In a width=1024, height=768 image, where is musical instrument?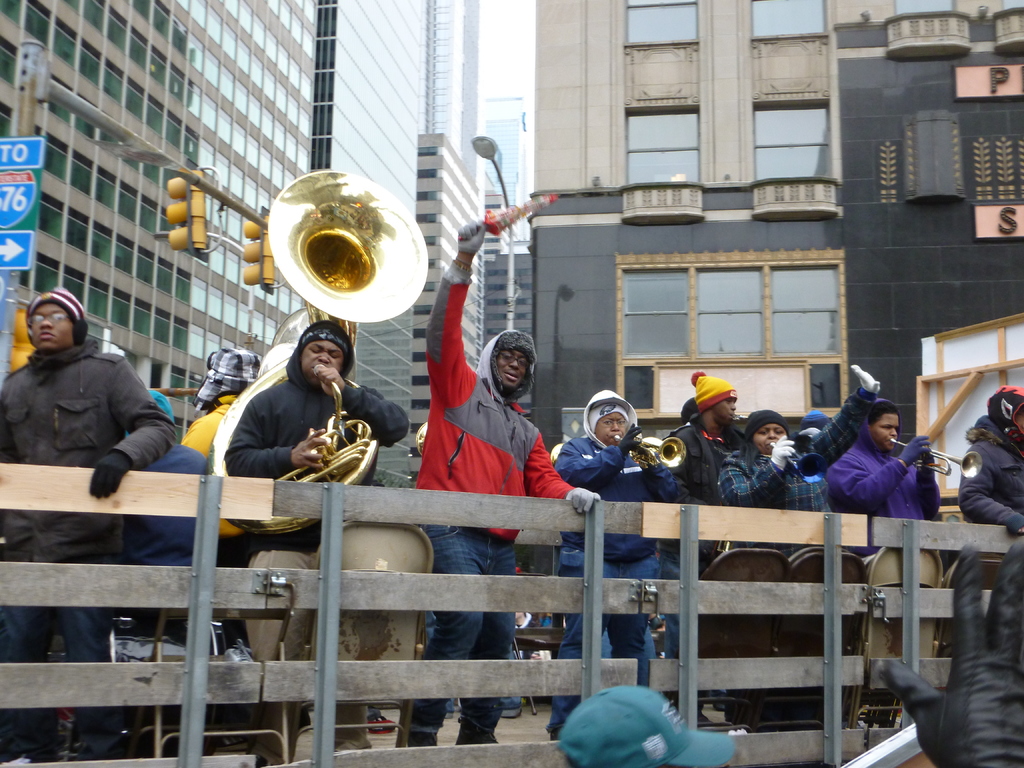
{"left": 887, "top": 435, "right": 981, "bottom": 478}.
